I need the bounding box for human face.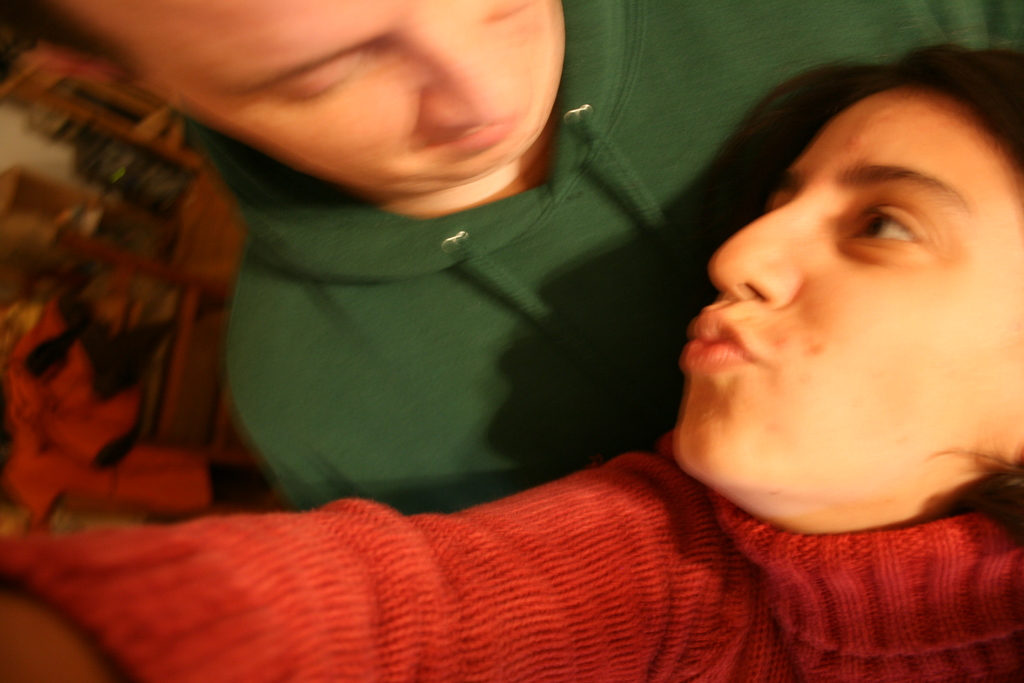
Here it is: rect(87, 0, 559, 189).
